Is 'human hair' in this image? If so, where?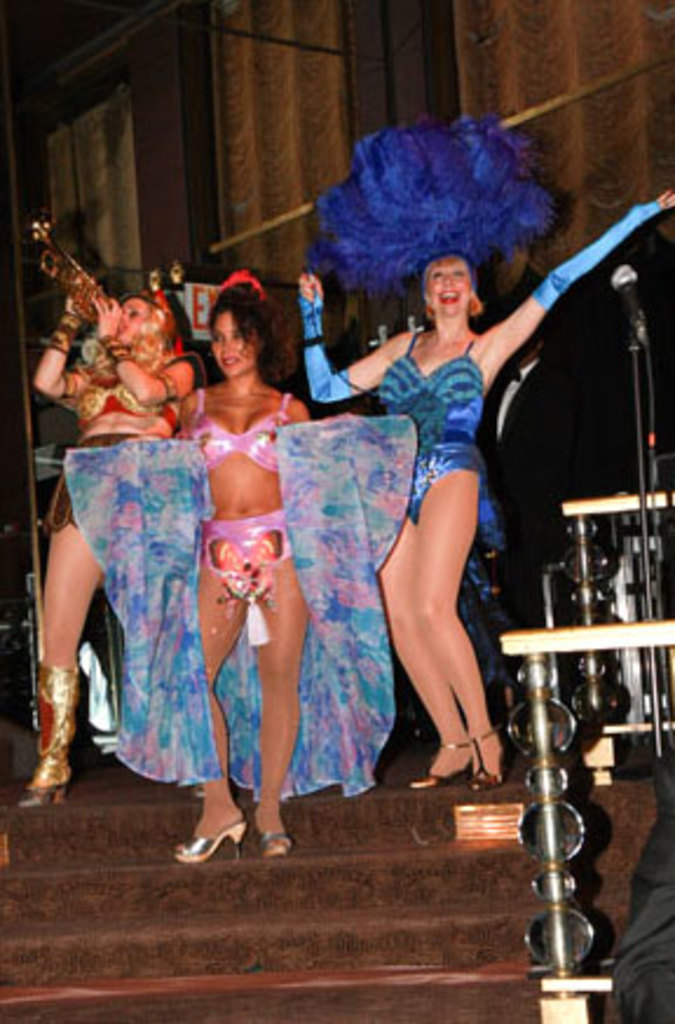
Yes, at x1=312, y1=105, x2=570, y2=340.
